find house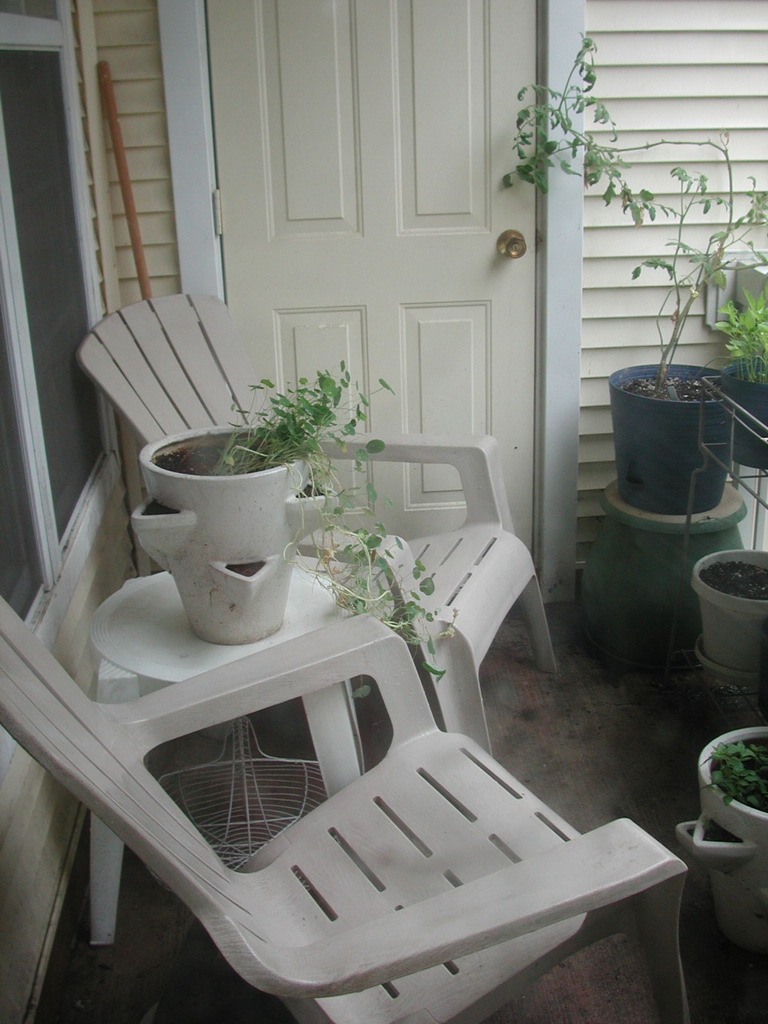
[left=0, top=22, right=767, bottom=976]
